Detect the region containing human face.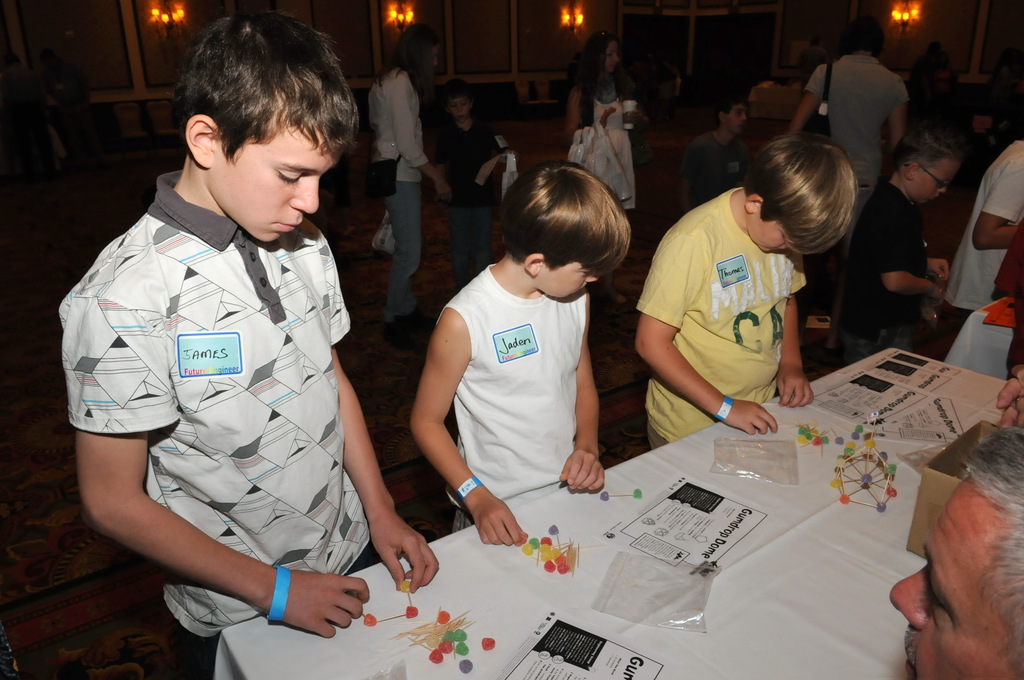
detection(750, 220, 787, 247).
